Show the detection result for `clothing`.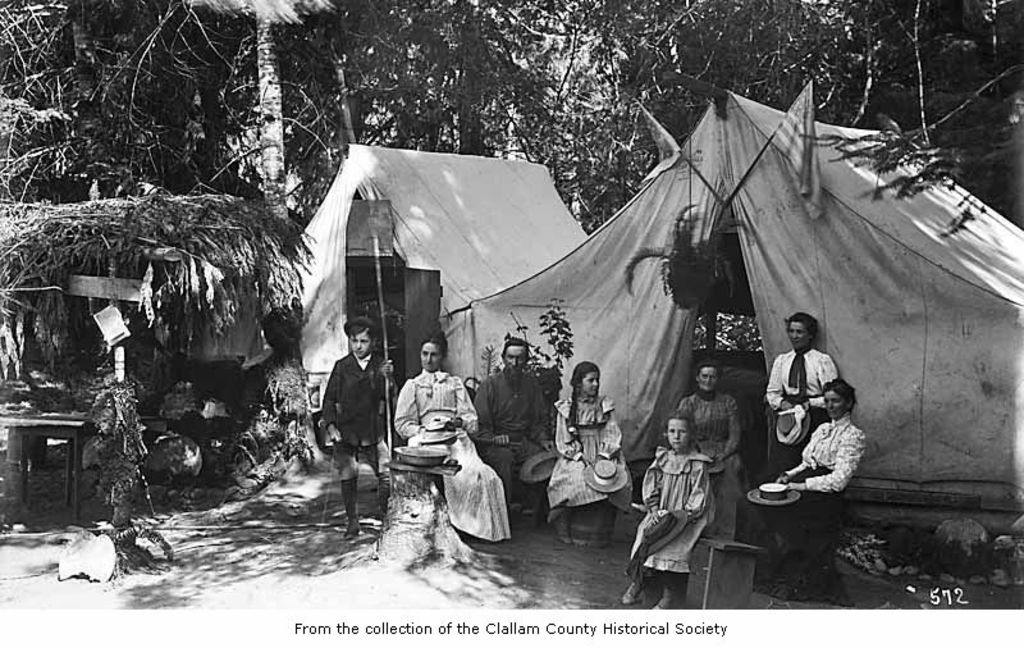
BBox(759, 412, 867, 539).
